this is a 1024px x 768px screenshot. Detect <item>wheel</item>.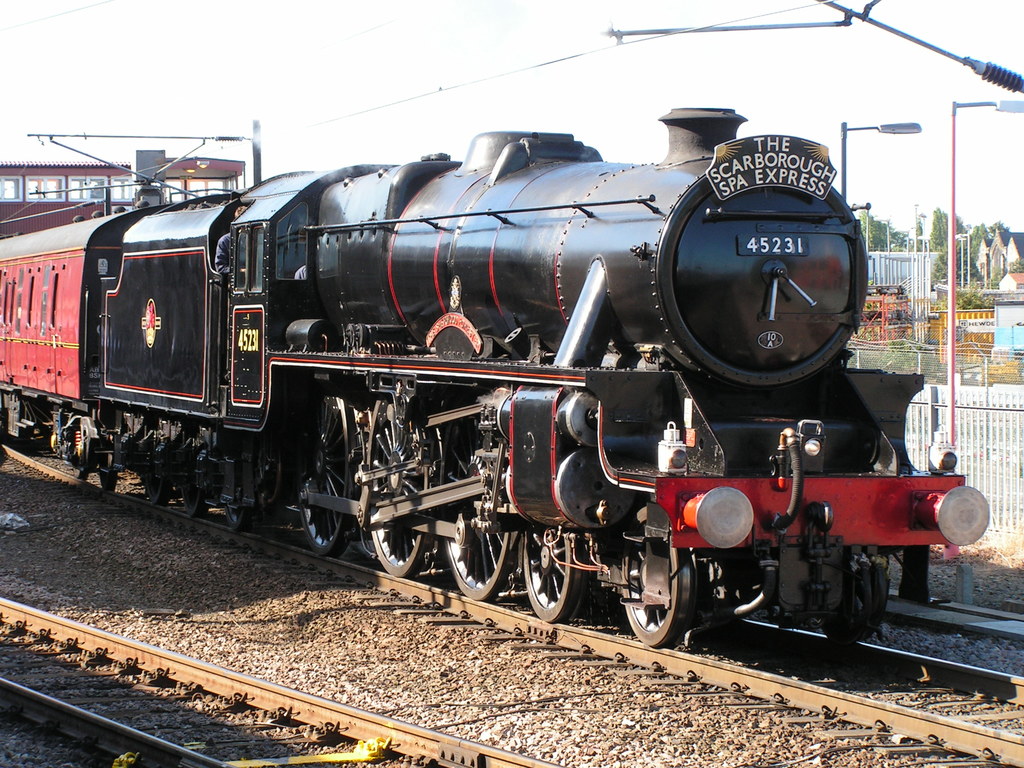
(223, 504, 251, 533).
